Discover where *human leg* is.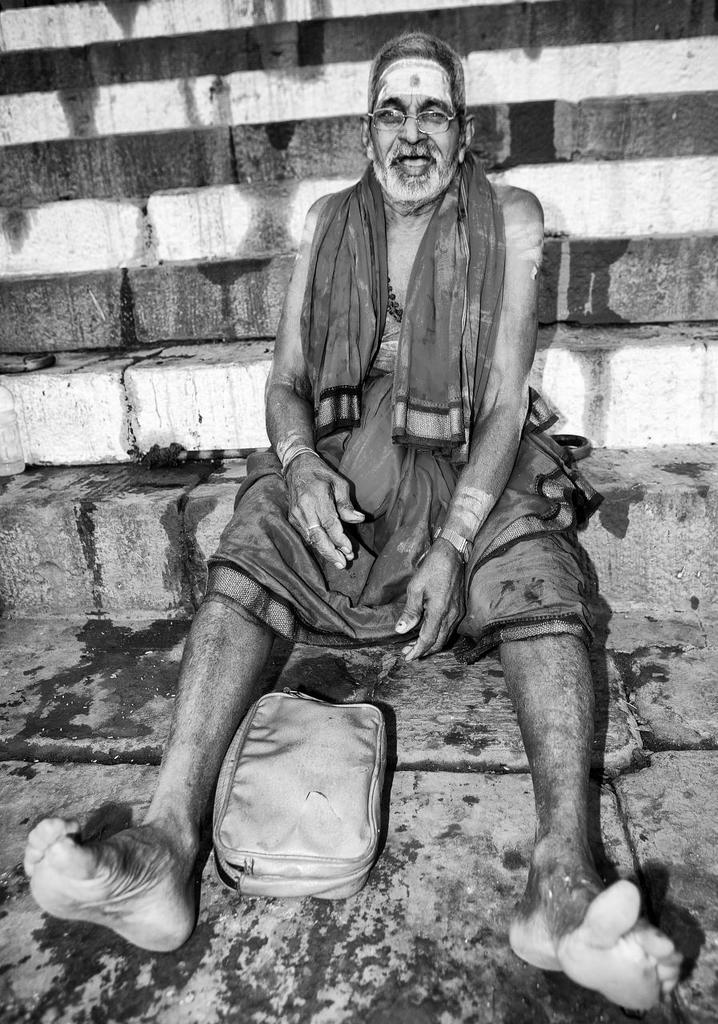
Discovered at 18 441 372 953.
